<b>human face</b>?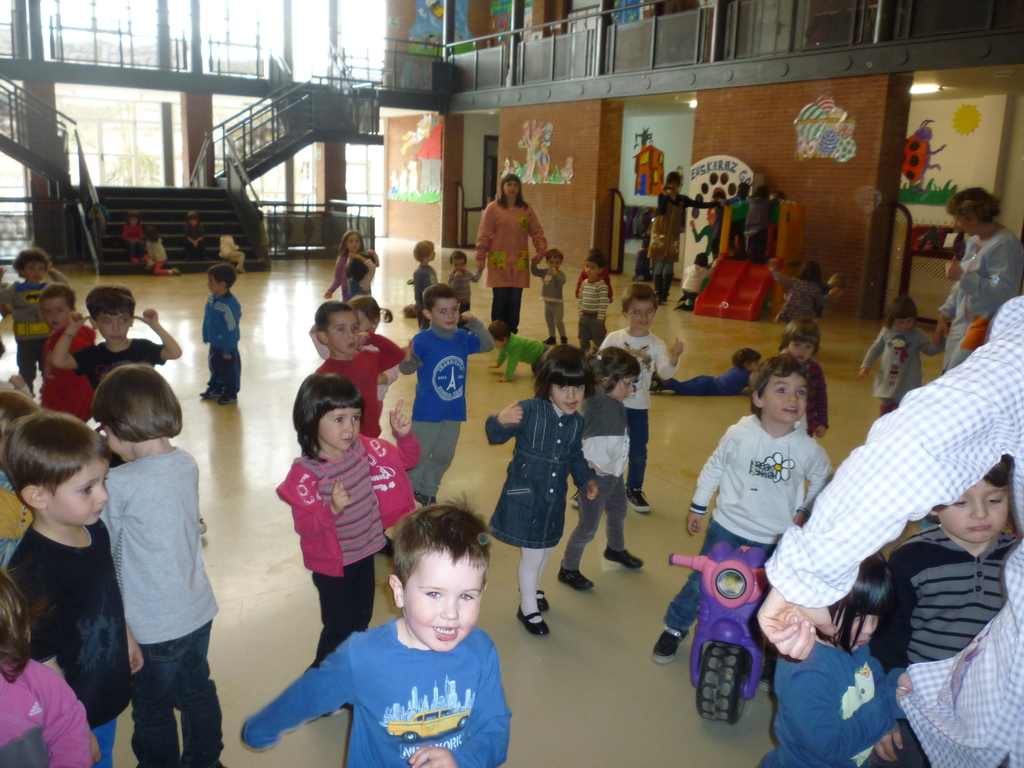
x1=584 y1=262 x2=598 y2=278
